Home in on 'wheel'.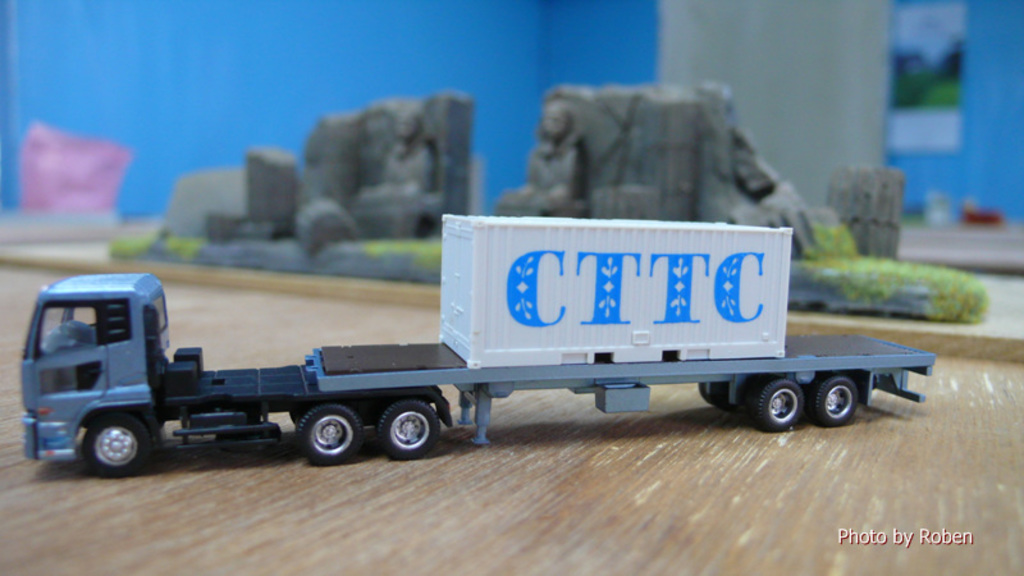
Homed in at crop(737, 372, 806, 436).
